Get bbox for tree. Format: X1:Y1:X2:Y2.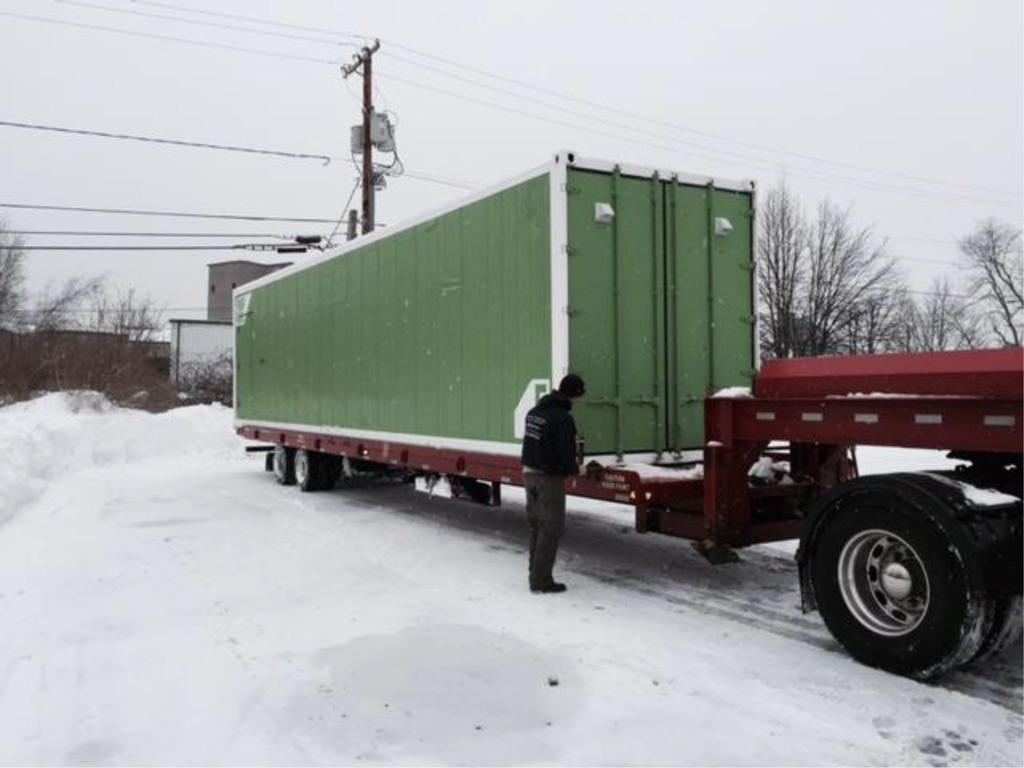
111:288:180:391.
